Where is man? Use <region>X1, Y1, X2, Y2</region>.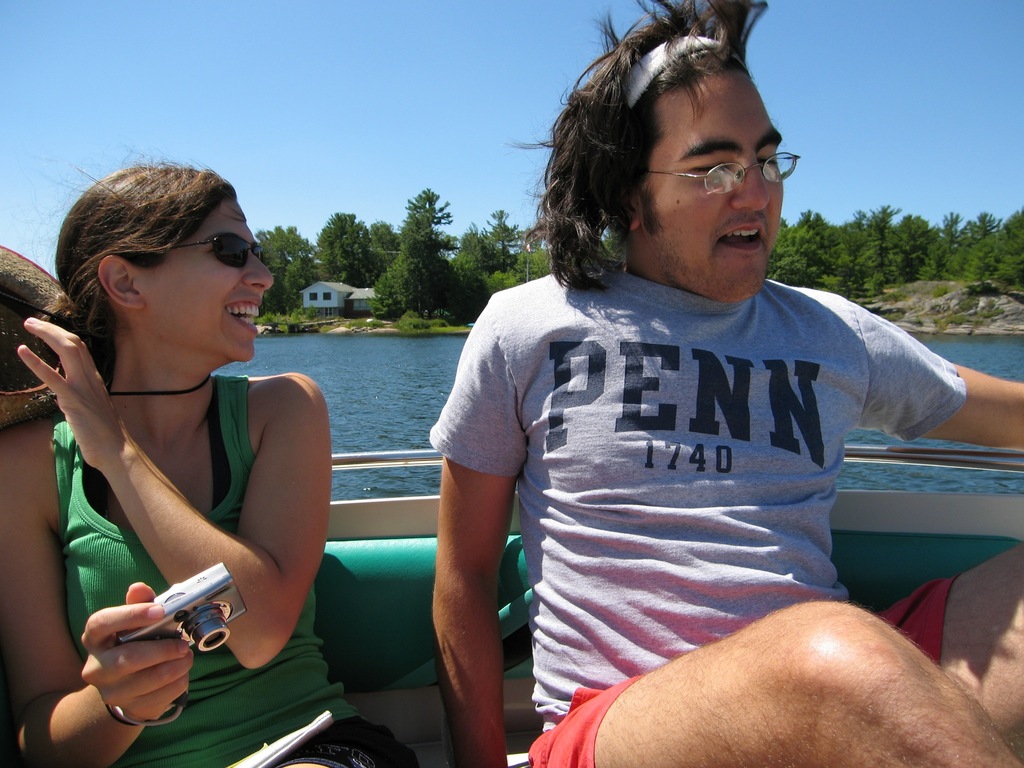
<region>397, 52, 991, 747</region>.
